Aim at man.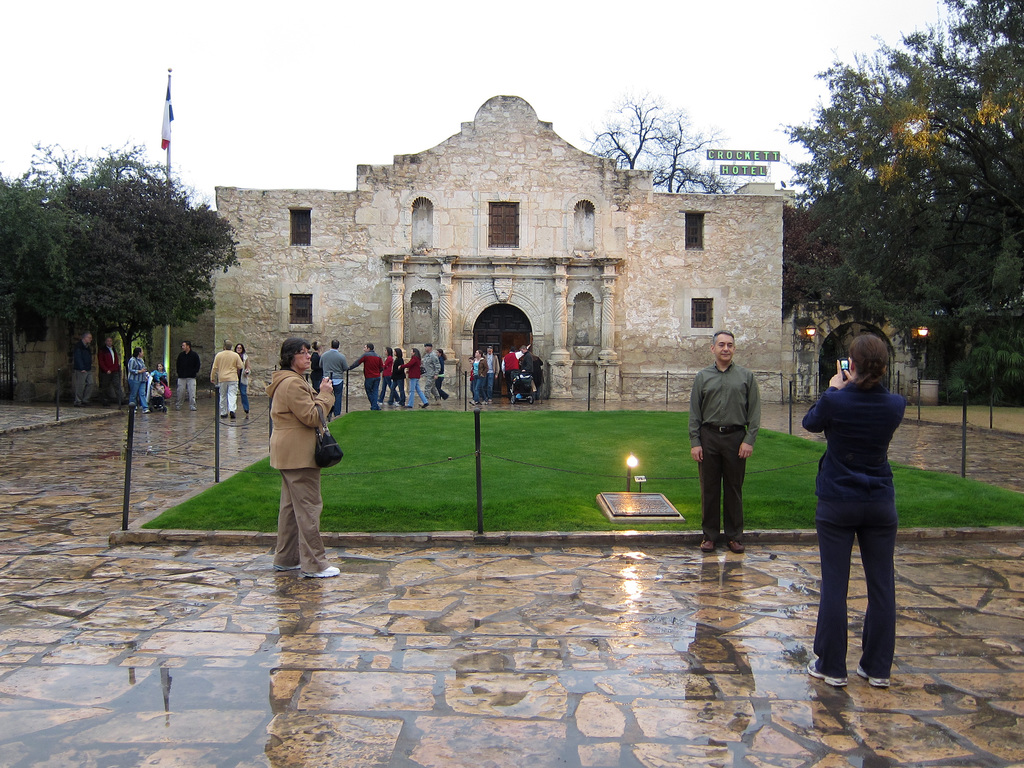
Aimed at detection(694, 335, 780, 556).
